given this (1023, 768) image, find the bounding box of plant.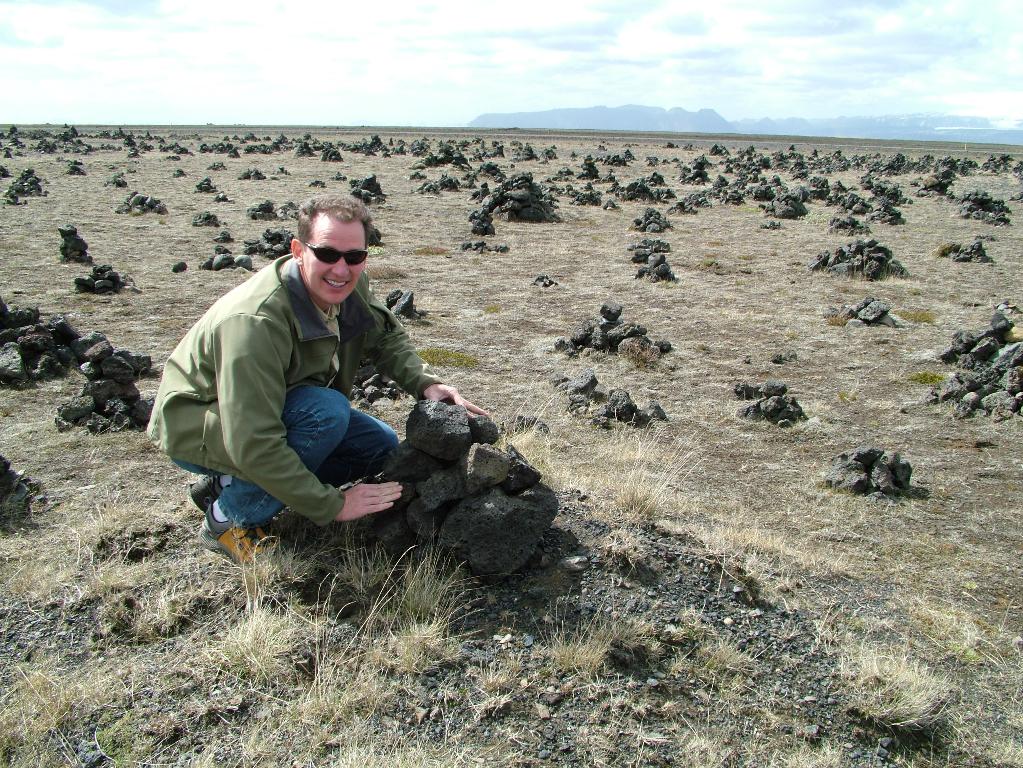
box=[410, 244, 448, 253].
